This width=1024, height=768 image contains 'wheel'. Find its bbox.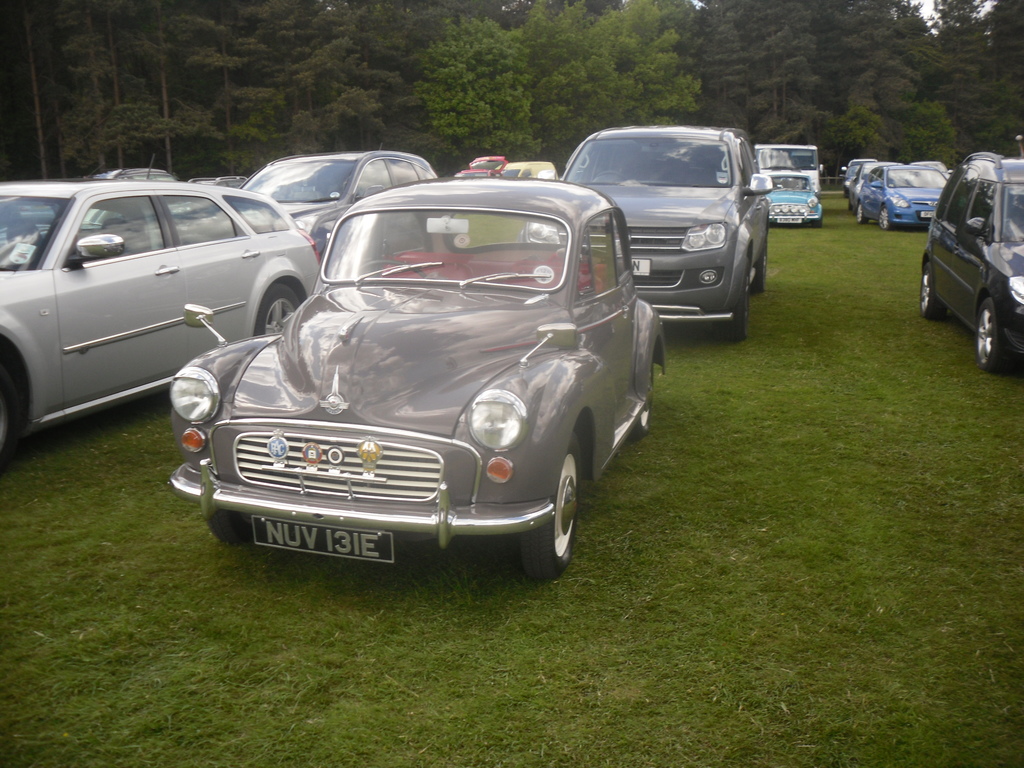
rect(627, 358, 653, 436).
